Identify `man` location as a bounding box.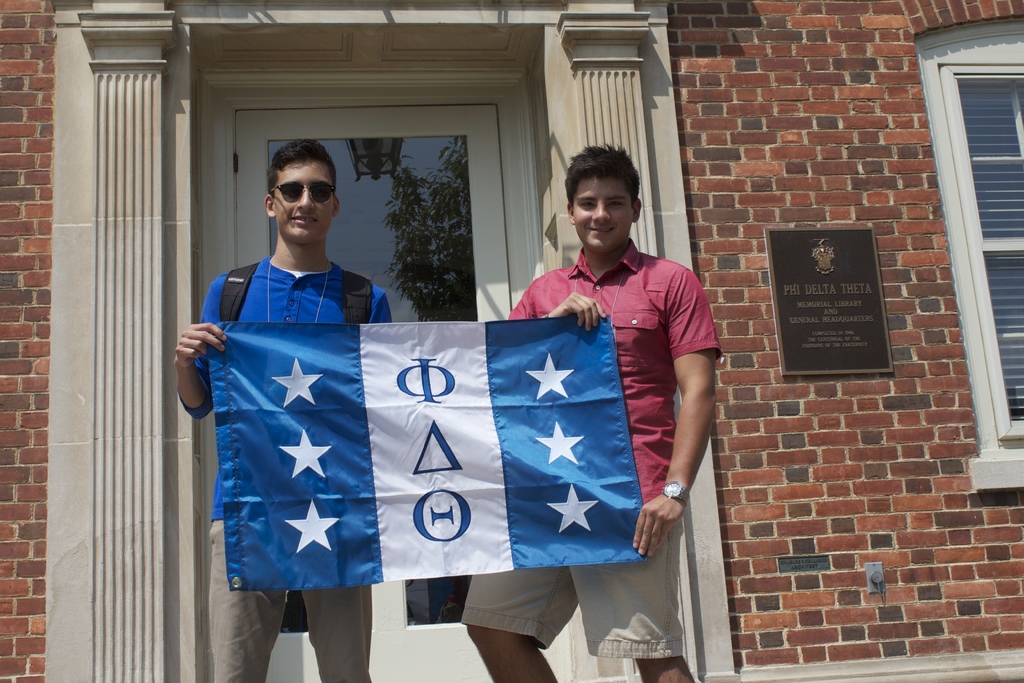
{"x1": 171, "y1": 139, "x2": 391, "y2": 682}.
